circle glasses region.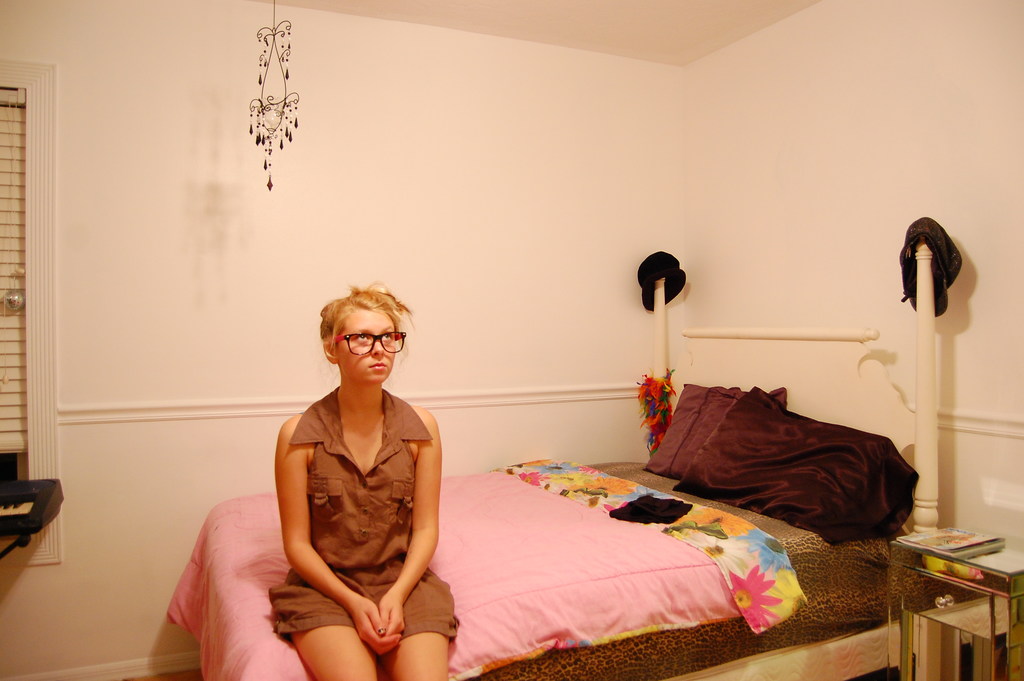
Region: bbox=[334, 331, 410, 355].
